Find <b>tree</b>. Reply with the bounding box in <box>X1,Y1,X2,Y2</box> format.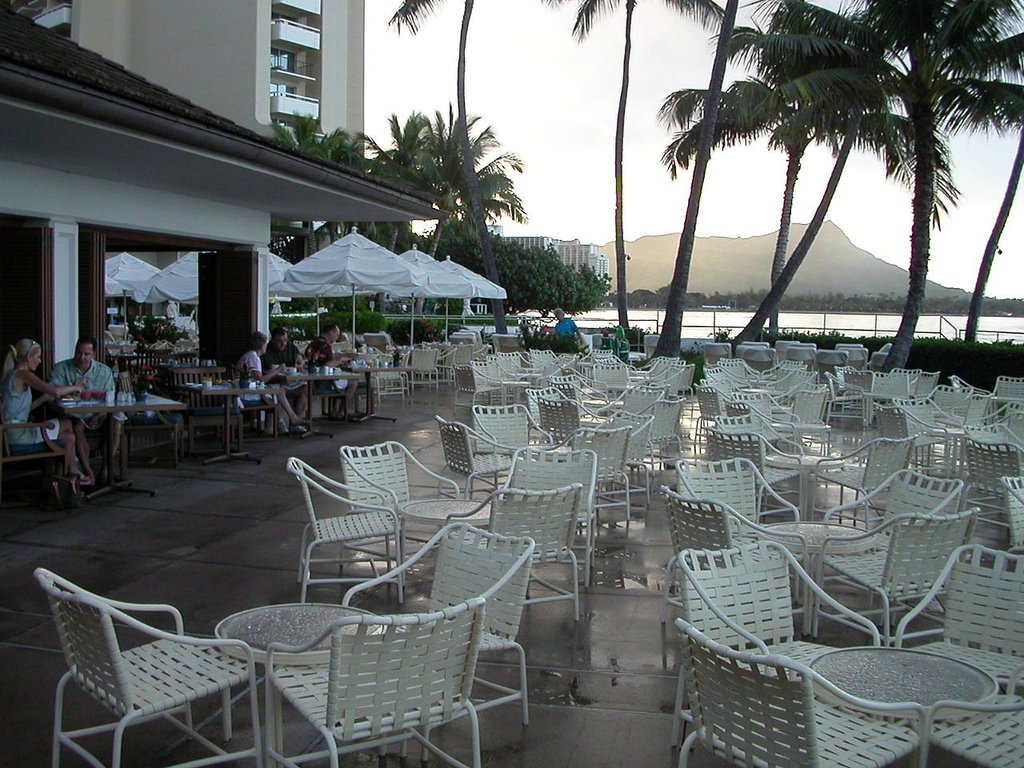
<box>273,113,339,254</box>.
